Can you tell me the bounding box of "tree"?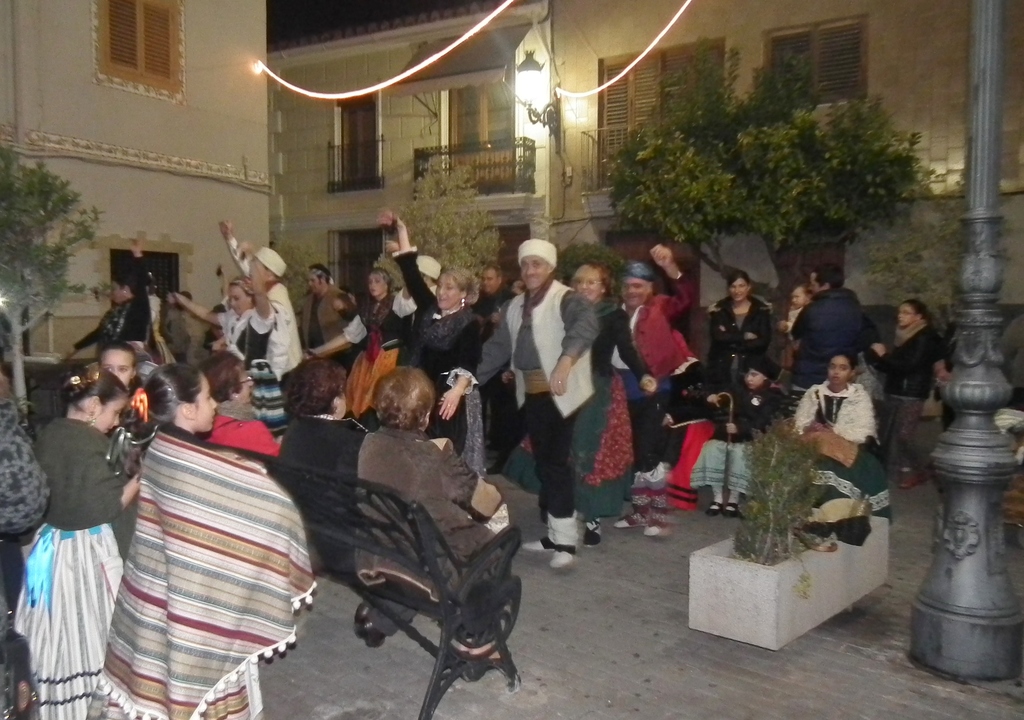
box=[607, 59, 931, 307].
